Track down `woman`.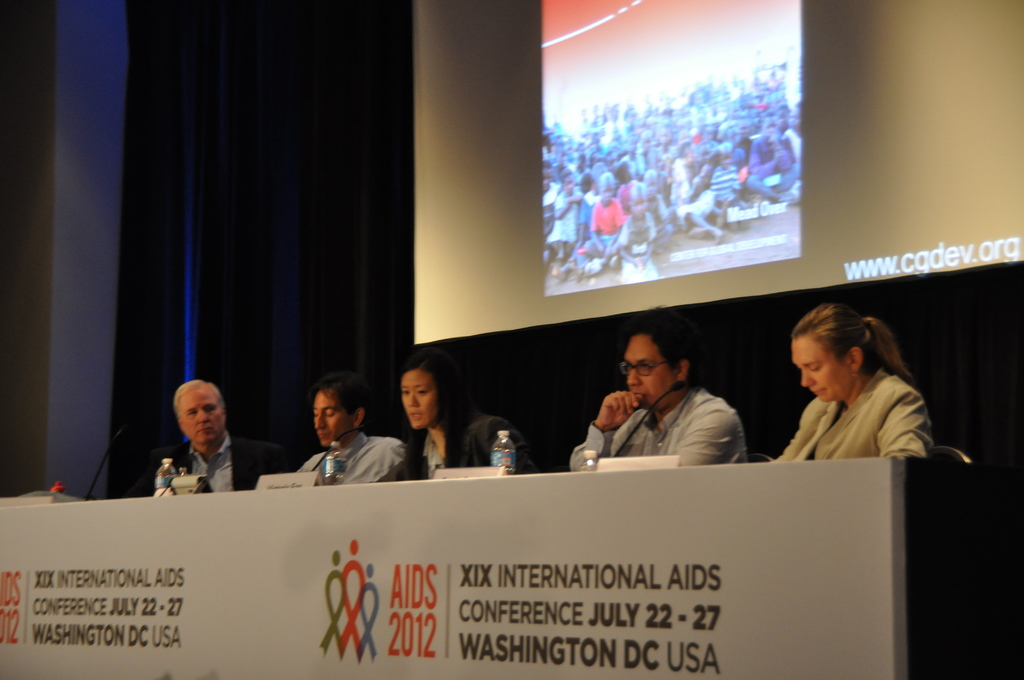
Tracked to 394,360,538,474.
